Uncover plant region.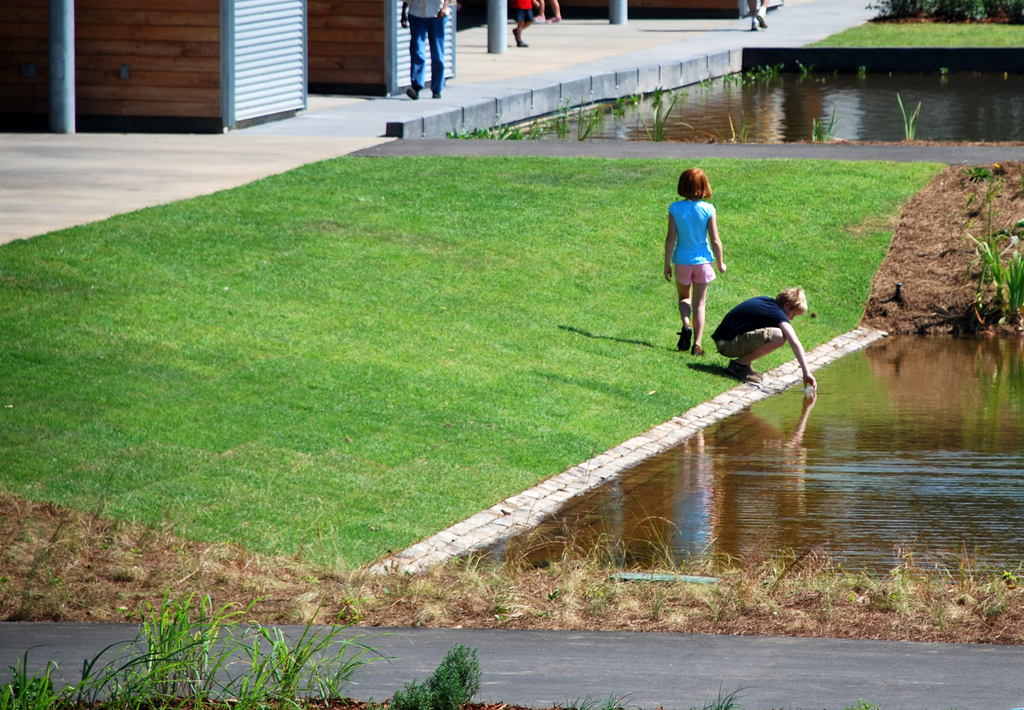
Uncovered: (x1=696, y1=674, x2=758, y2=709).
